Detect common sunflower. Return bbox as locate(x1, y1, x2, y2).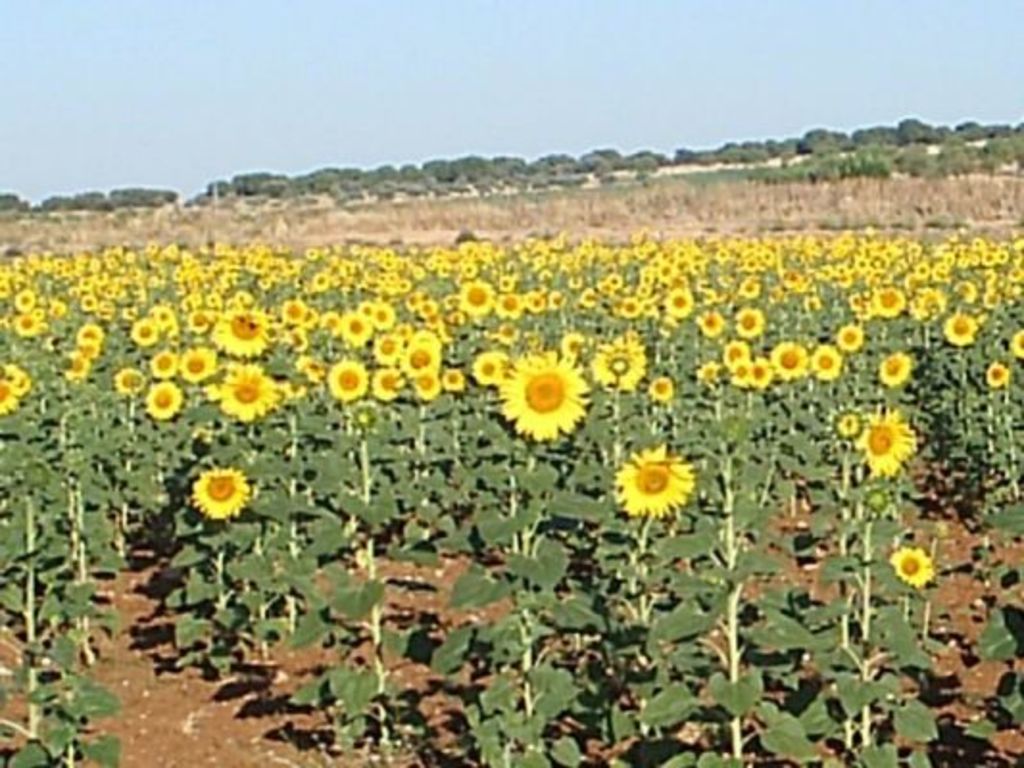
locate(417, 371, 442, 397).
